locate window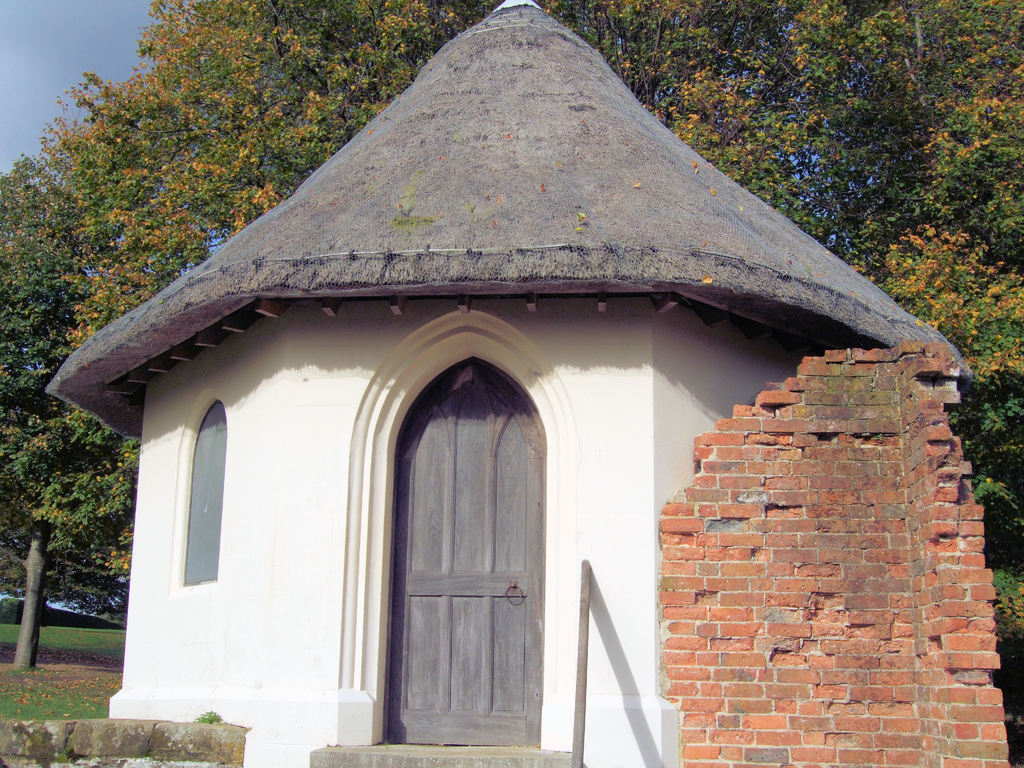
<box>179,401,236,597</box>
